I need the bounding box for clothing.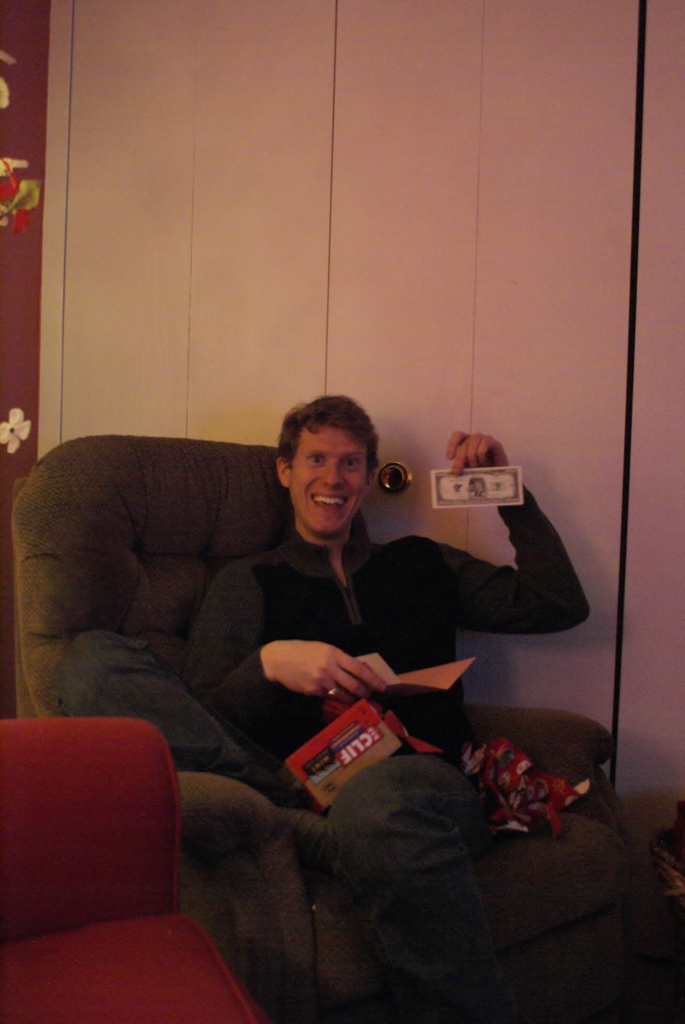
Here it is: 180 477 611 859.
